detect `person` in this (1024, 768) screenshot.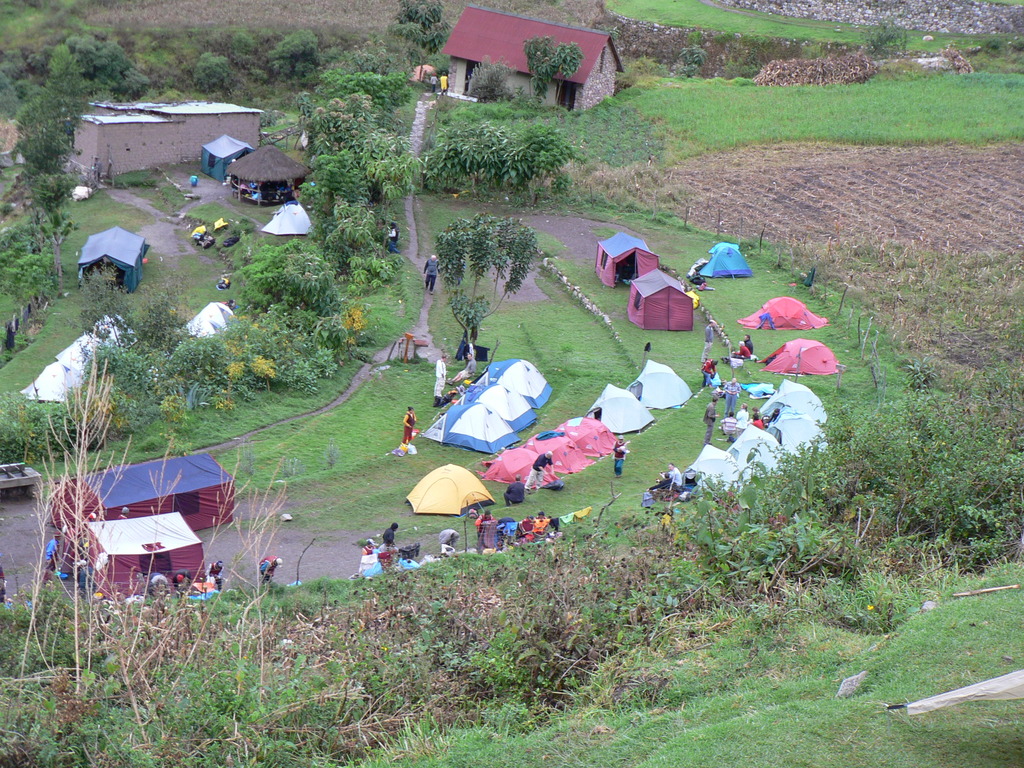
Detection: locate(610, 434, 625, 474).
